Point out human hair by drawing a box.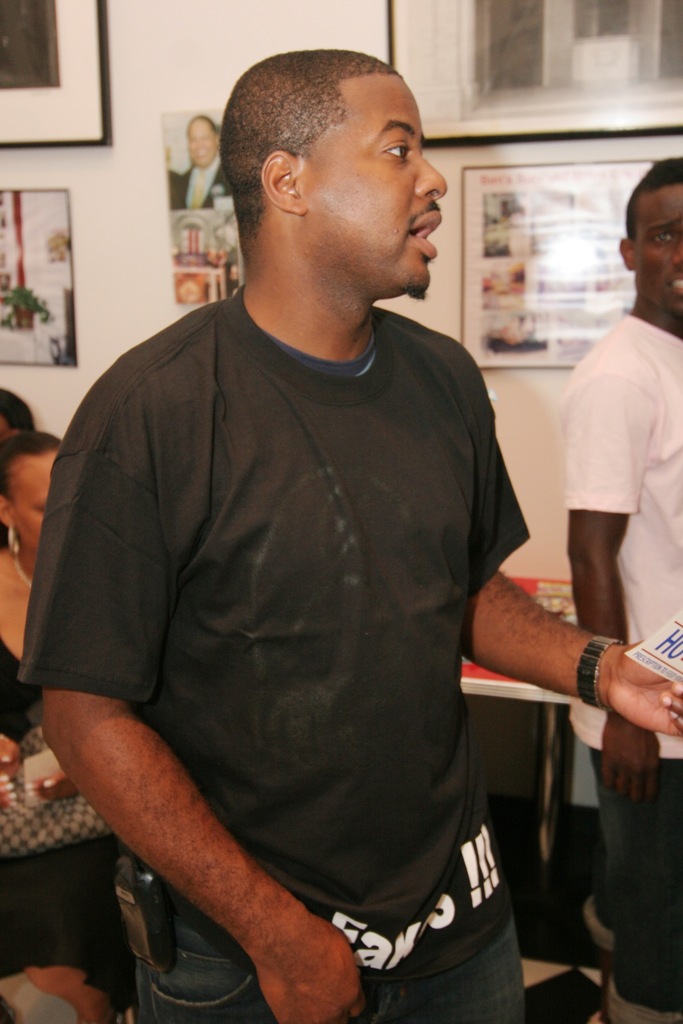
[left=0, top=383, right=37, bottom=430].
